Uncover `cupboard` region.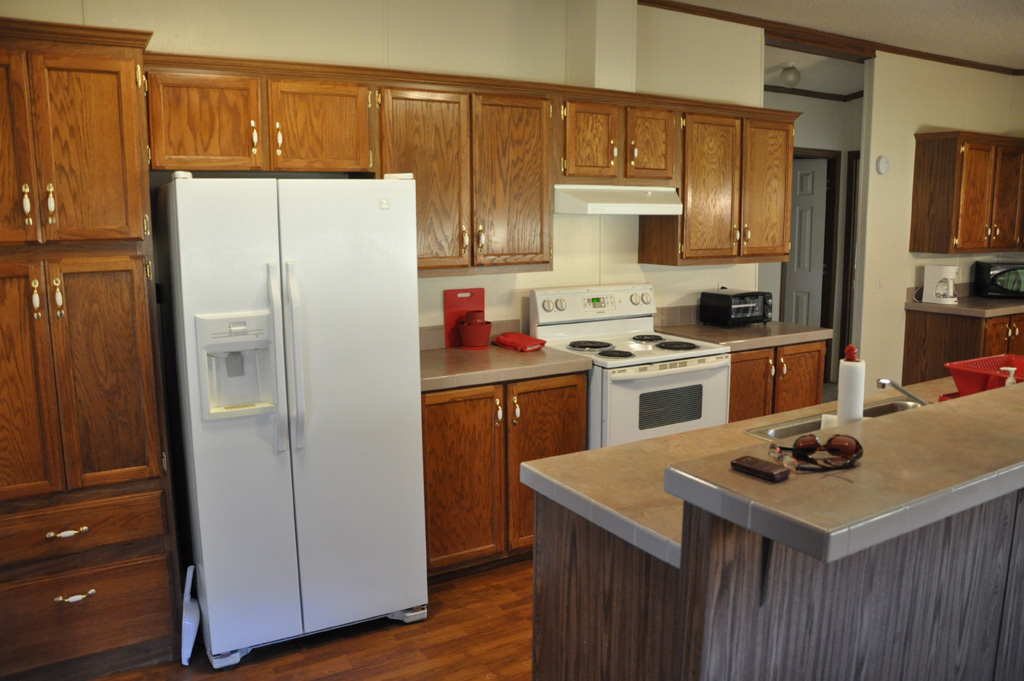
Uncovered: x1=0 y1=20 x2=187 y2=680.
